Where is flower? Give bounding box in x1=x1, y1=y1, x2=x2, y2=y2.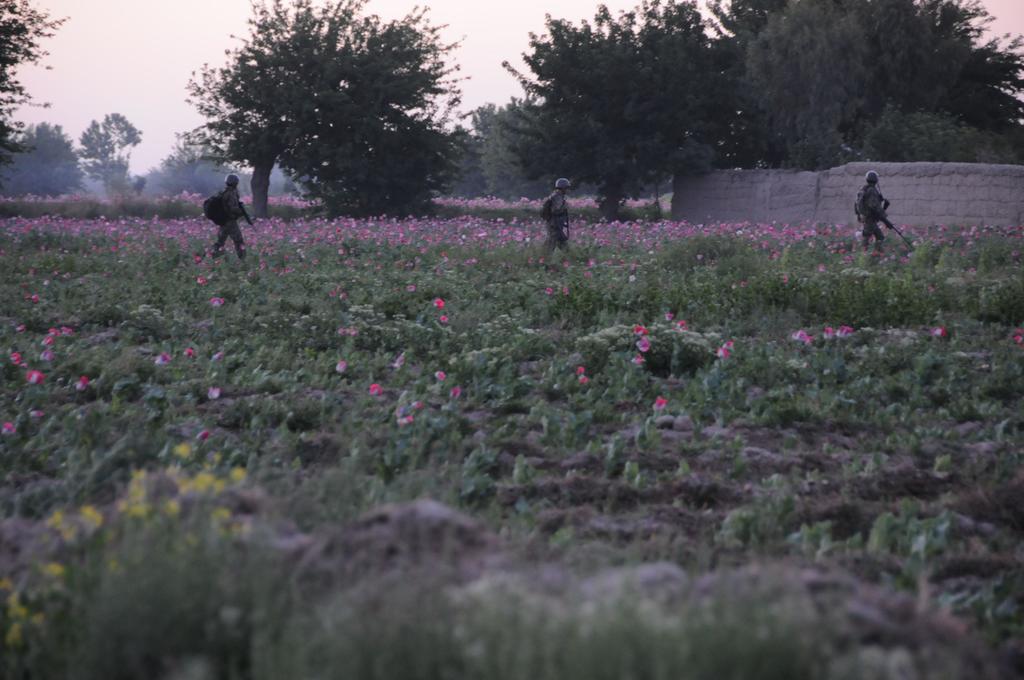
x1=723, y1=339, x2=732, y2=348.
